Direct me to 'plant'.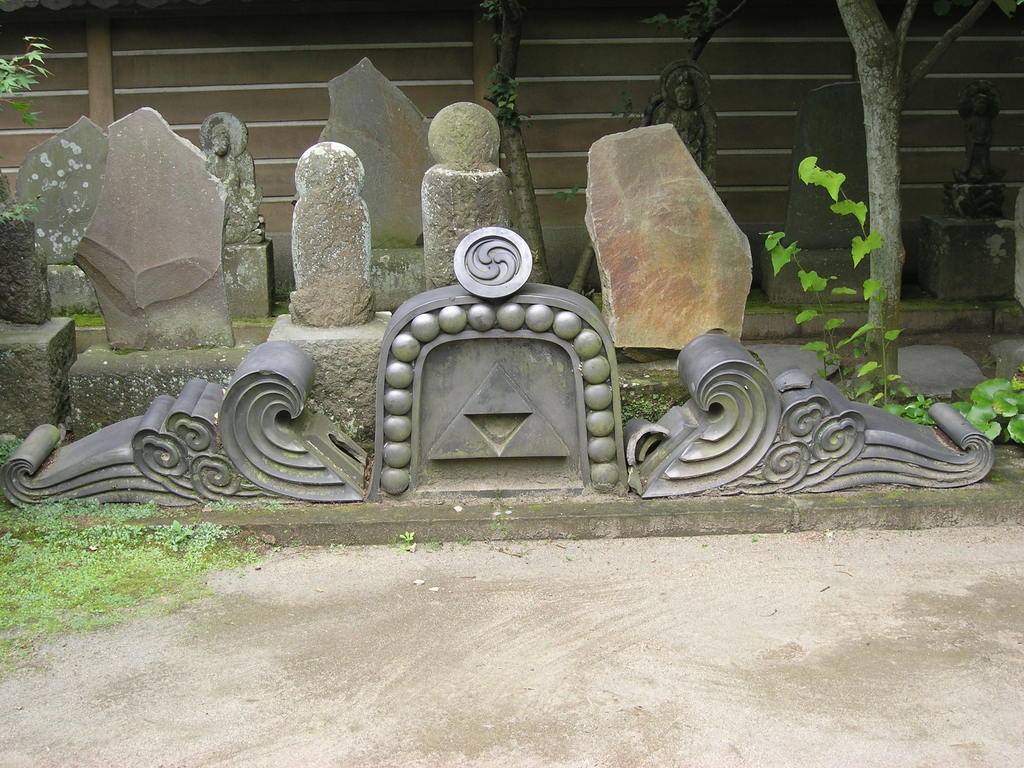
Direction: 639/0/707/32.
